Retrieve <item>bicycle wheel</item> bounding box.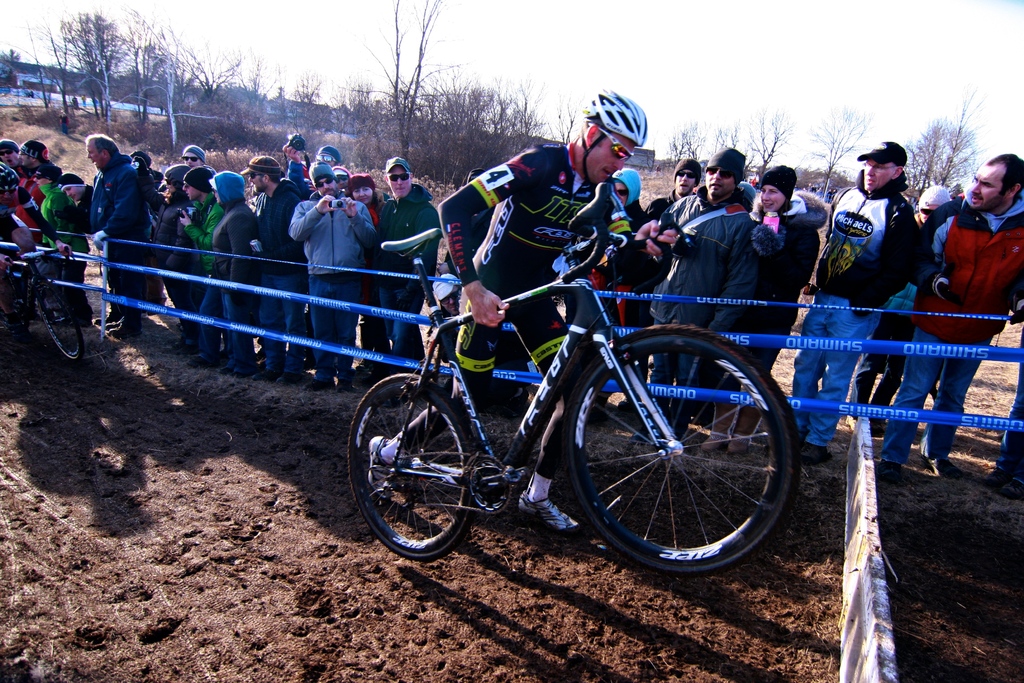
Bounding box: box(564, 339, 803, 584).
